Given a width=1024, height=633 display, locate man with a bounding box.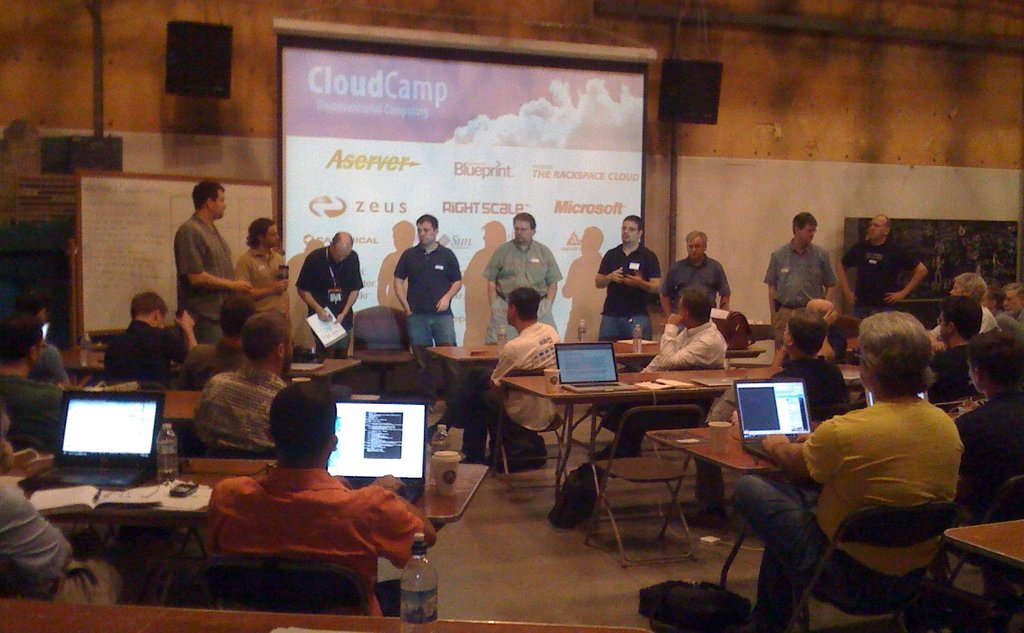
Located: BBox(834, 210, 934, 316).
